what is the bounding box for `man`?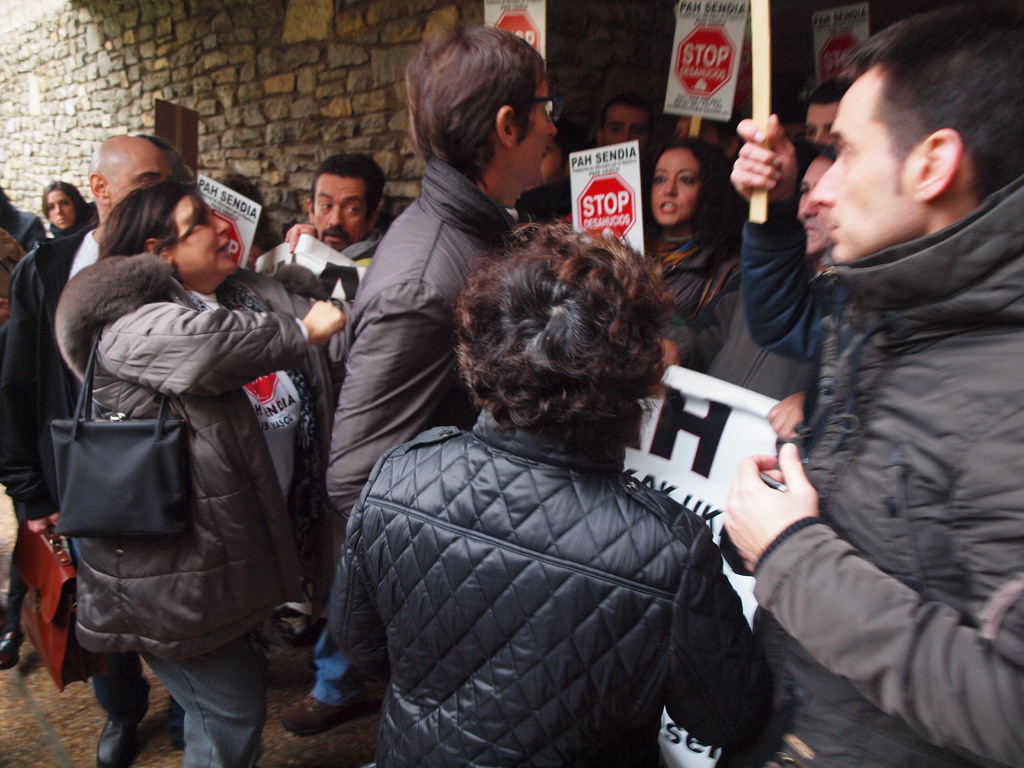
742/0/1023/767.
